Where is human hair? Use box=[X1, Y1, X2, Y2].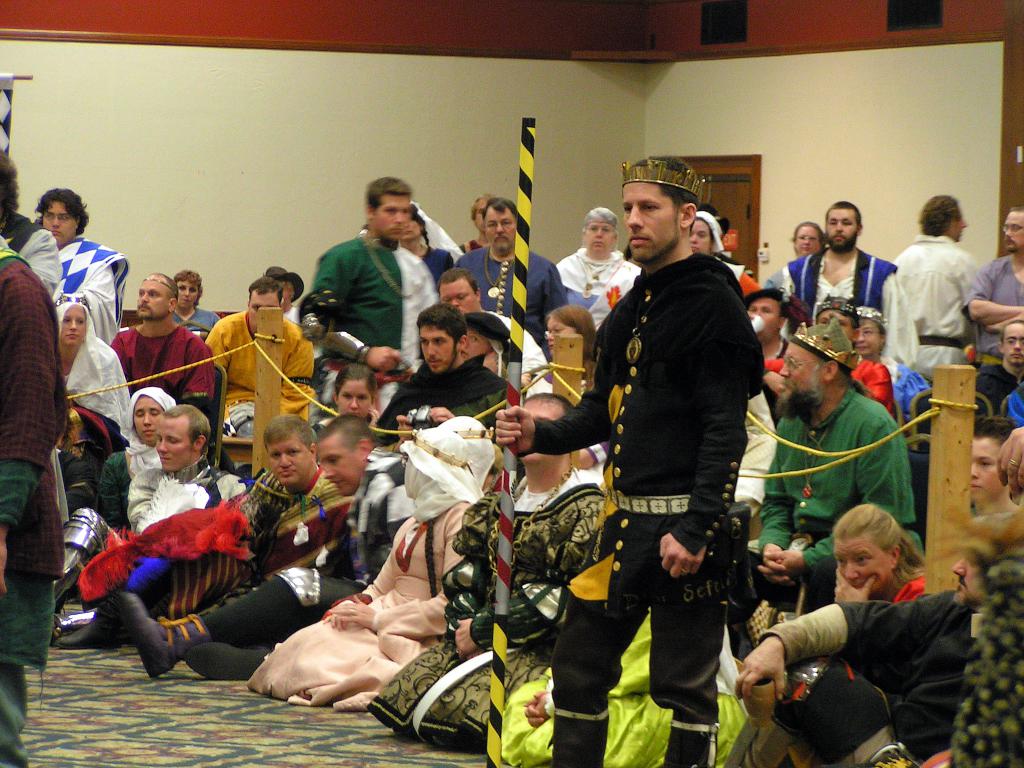
box=[329, 361, 378, 403].
